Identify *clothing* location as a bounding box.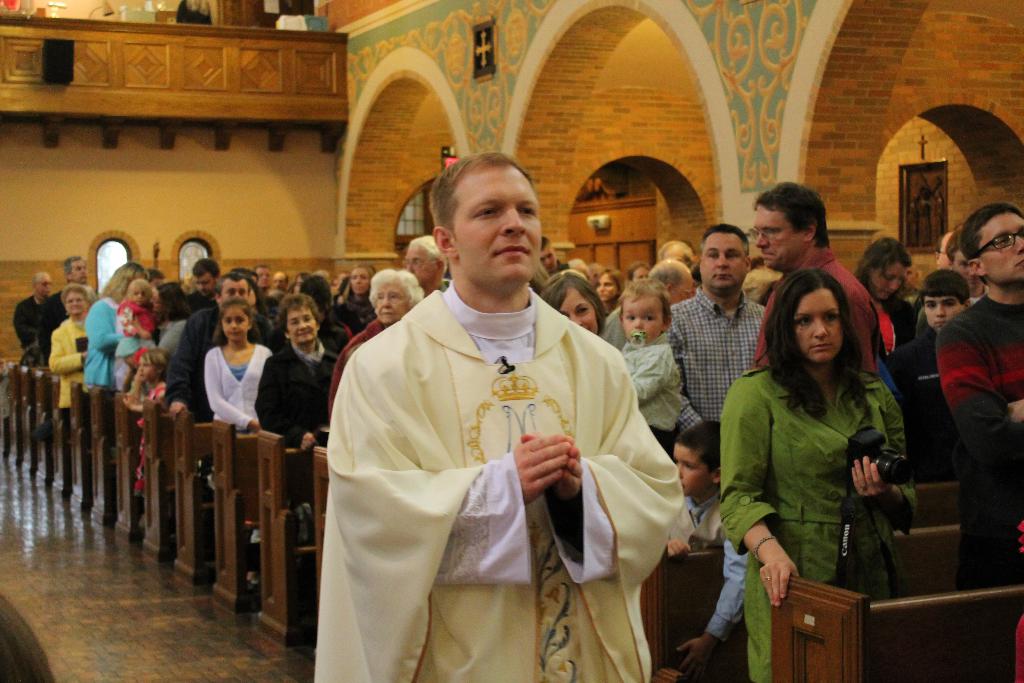
744 254 879 370.
